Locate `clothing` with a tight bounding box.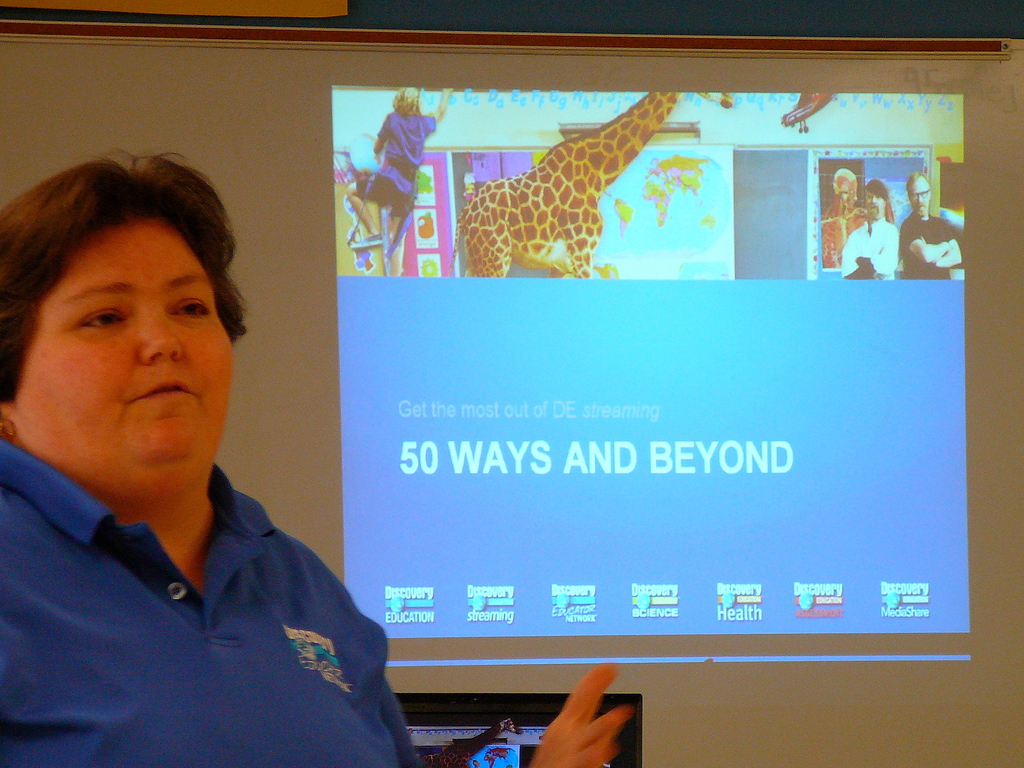
<bbox>3, 396, 394, 759</bbox>.
